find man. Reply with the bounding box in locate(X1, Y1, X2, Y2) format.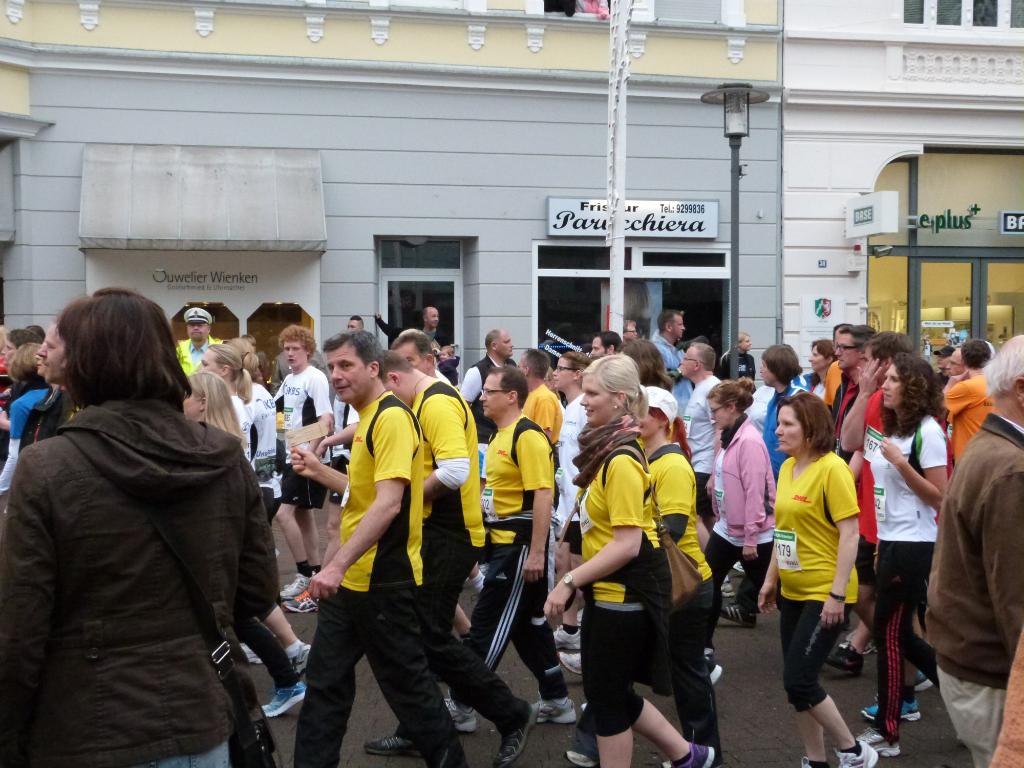
locate(654, 310, 692, 415).
